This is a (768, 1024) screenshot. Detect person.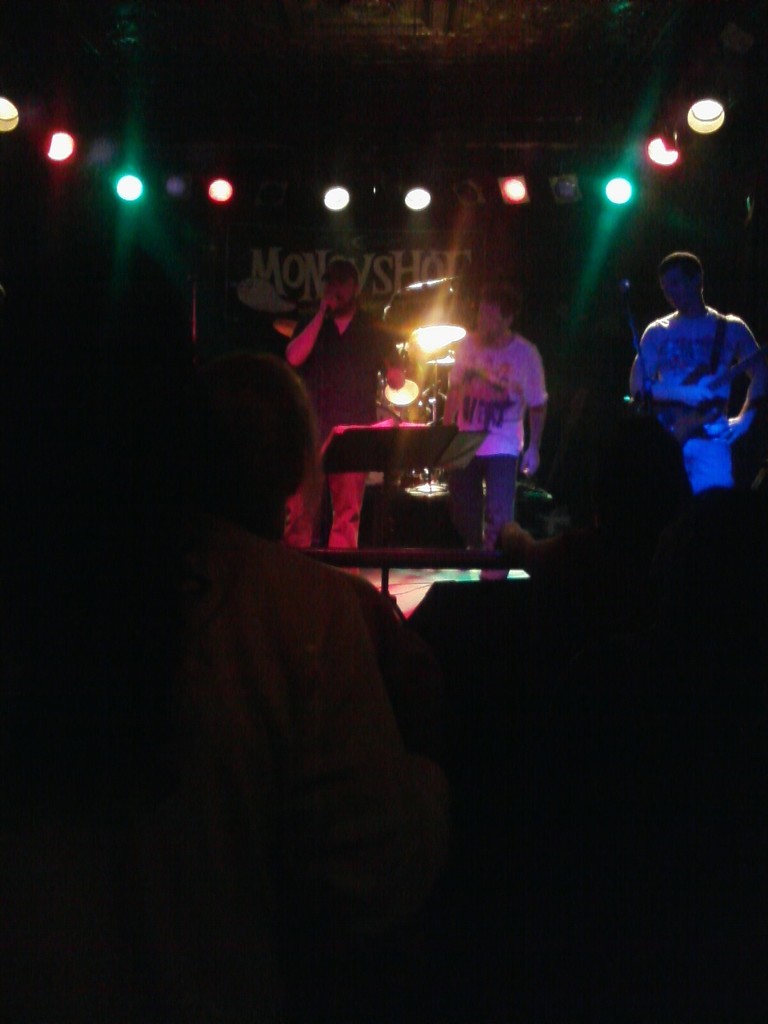
rect(284, 258, 415, 550).
